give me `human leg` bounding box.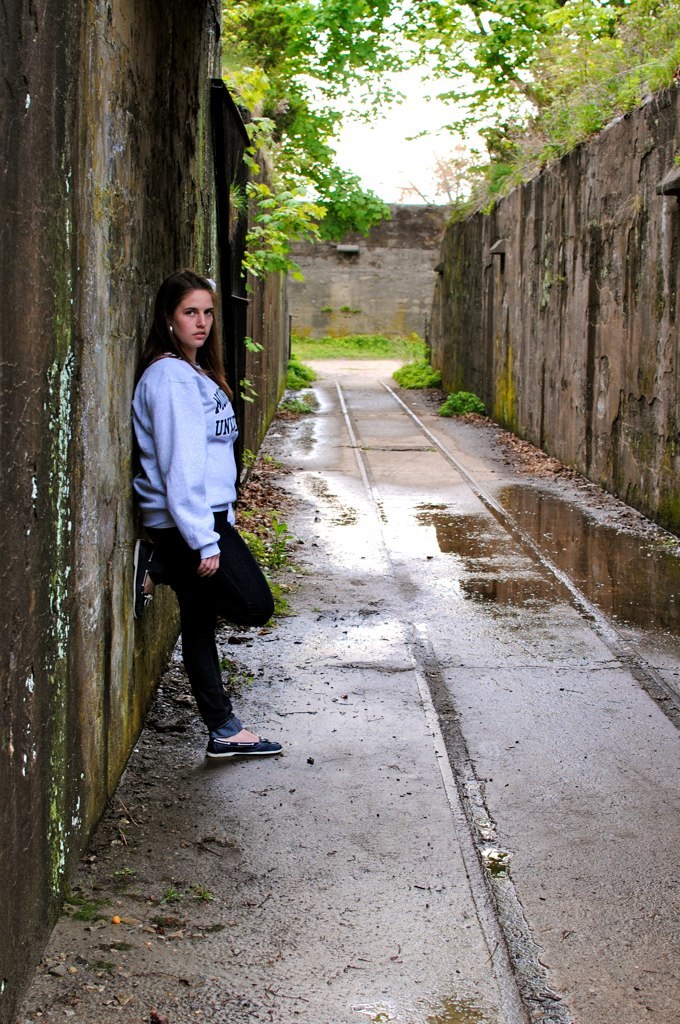
select_region(188, 555, 295, 759).
